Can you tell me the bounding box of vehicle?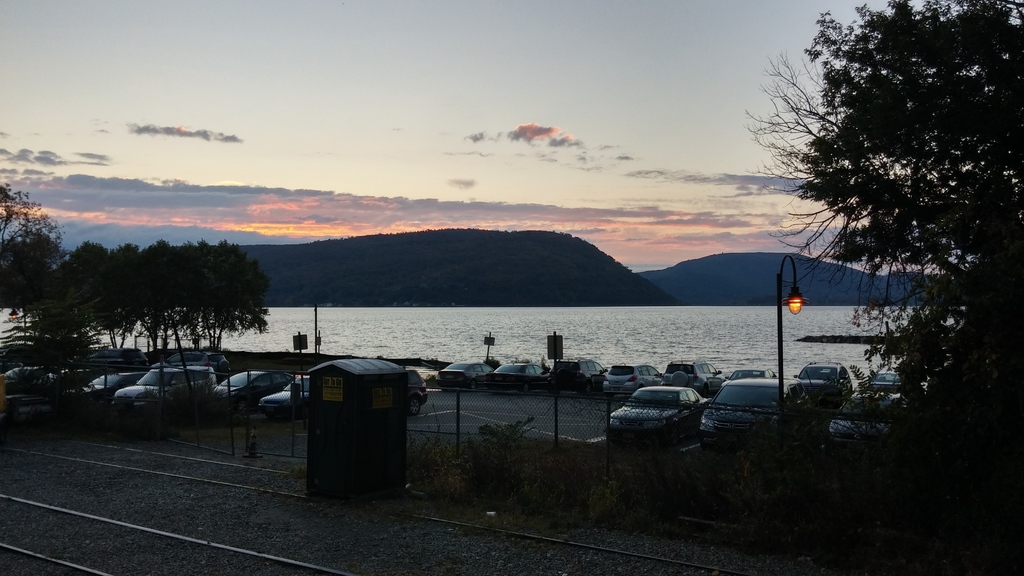
bbox(81, 358, 149, 395).
